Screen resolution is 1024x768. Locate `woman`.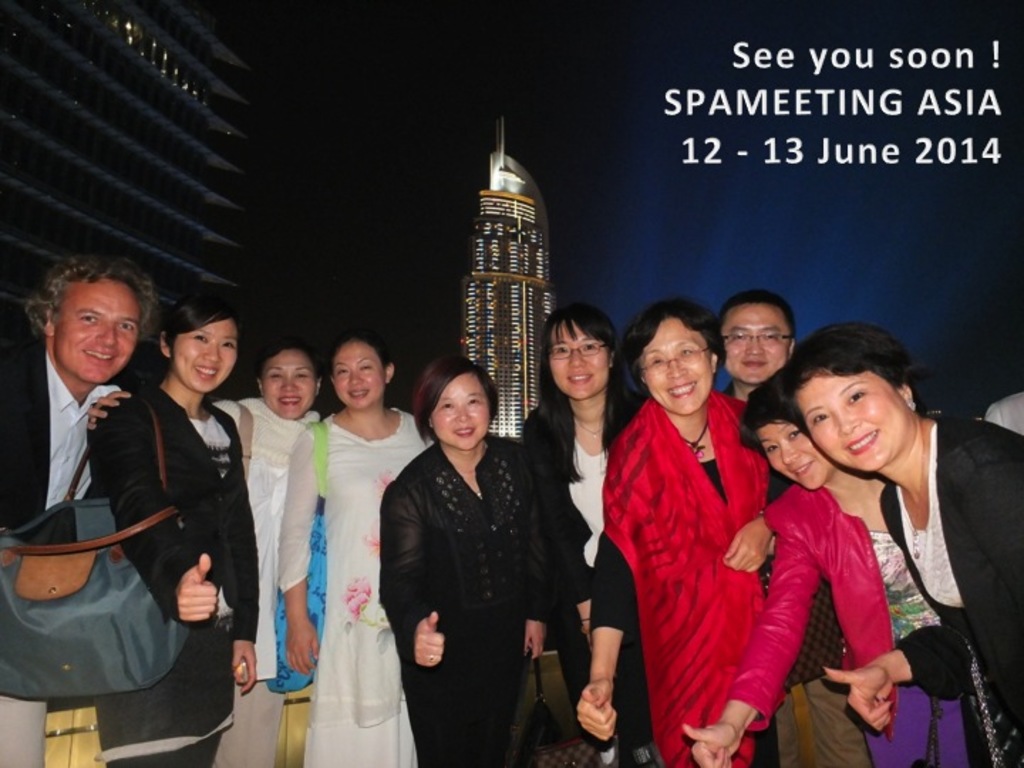
l=90, t=293, r=260, b=767.
